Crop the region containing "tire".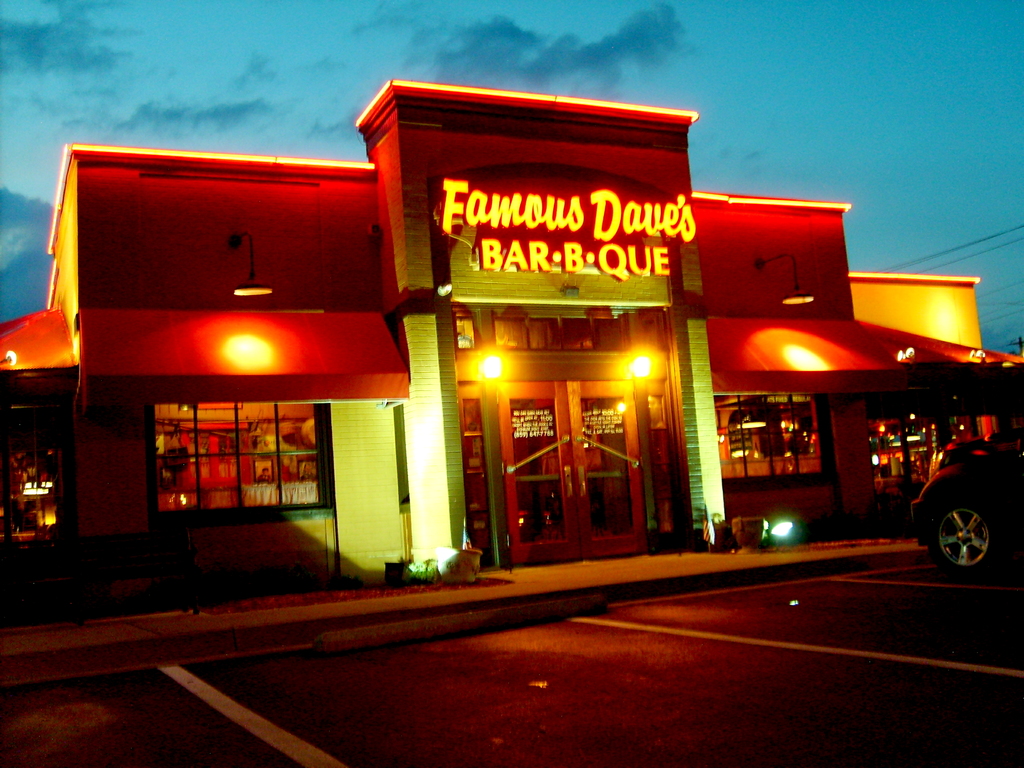
Crop region: 920:468:1006:583.
